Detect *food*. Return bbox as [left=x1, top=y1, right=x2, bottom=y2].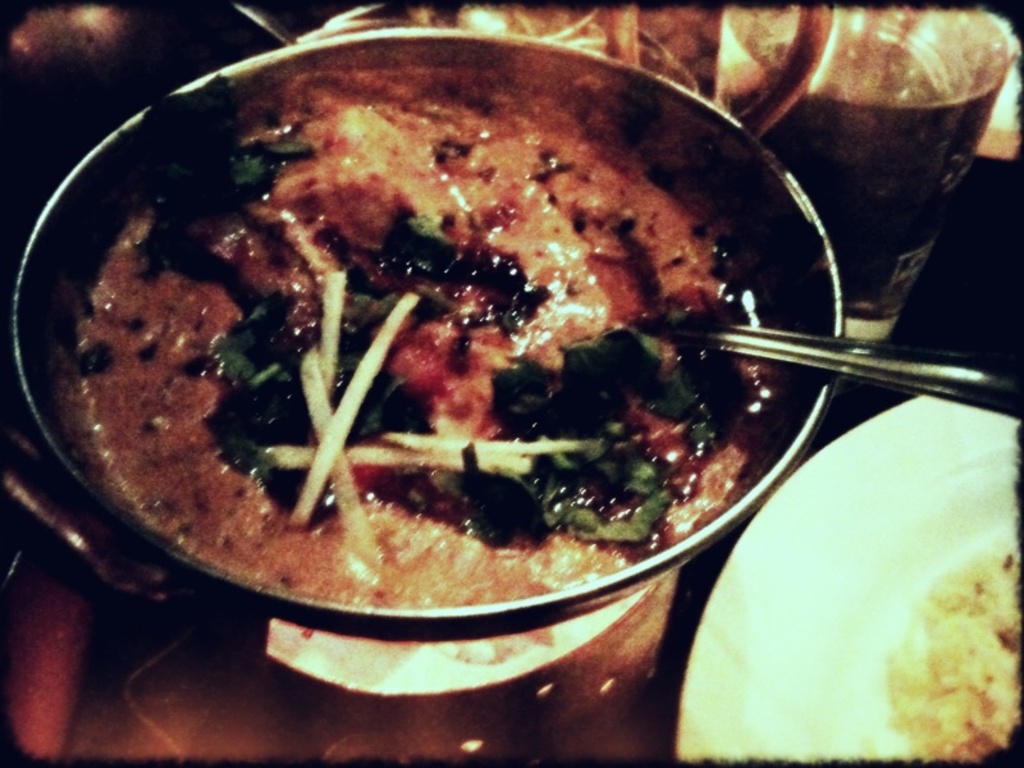
[left=95, top=79, right=841, bottom=590].
